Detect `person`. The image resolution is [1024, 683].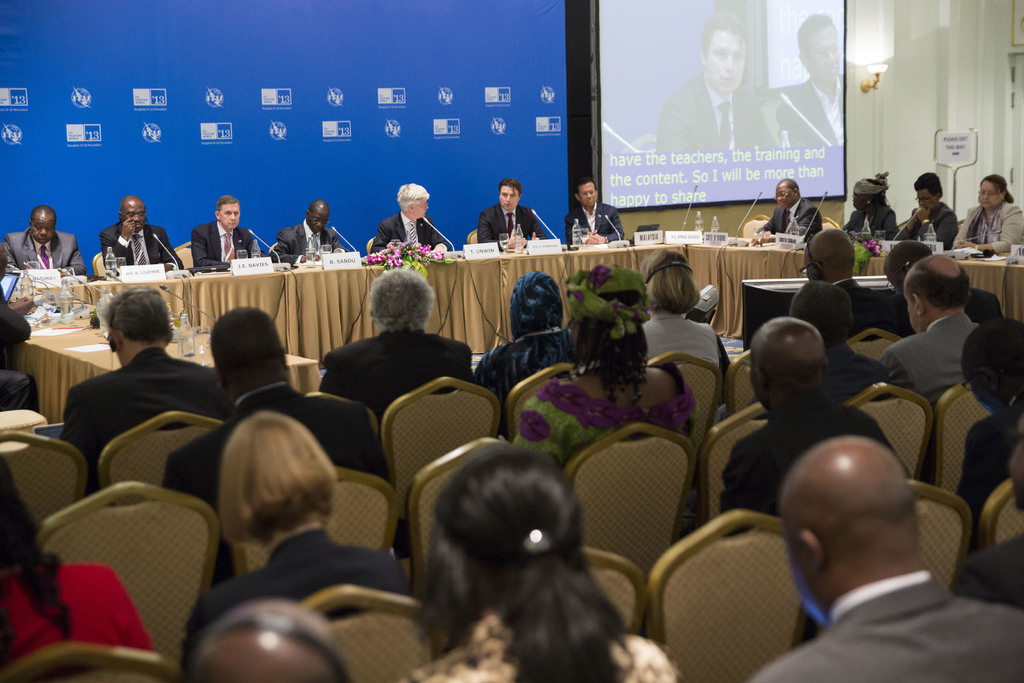
[5,205,78,280].
